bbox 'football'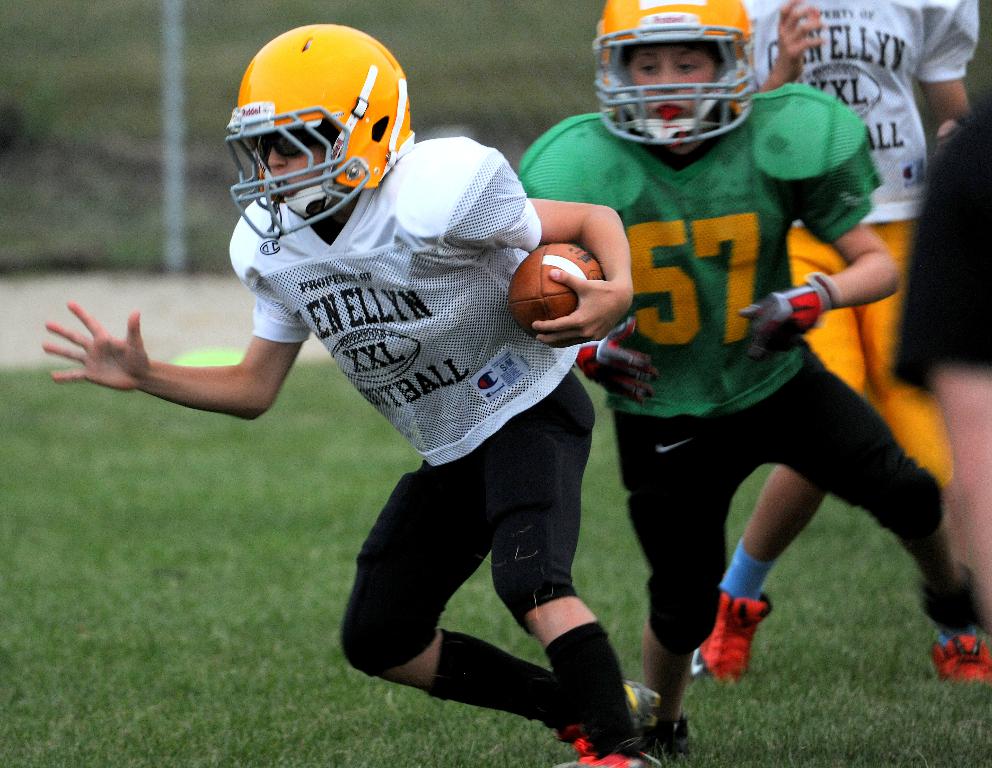
513:240:609:337
